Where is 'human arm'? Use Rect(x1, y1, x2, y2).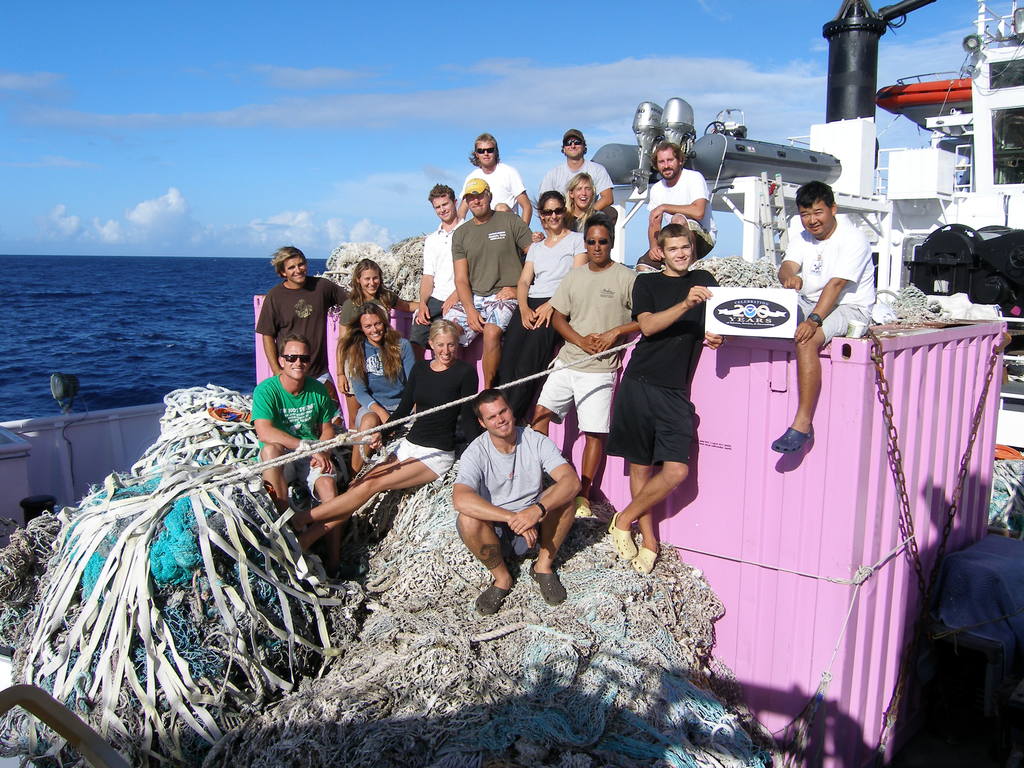
Rect(393, 291, 419, 312).
